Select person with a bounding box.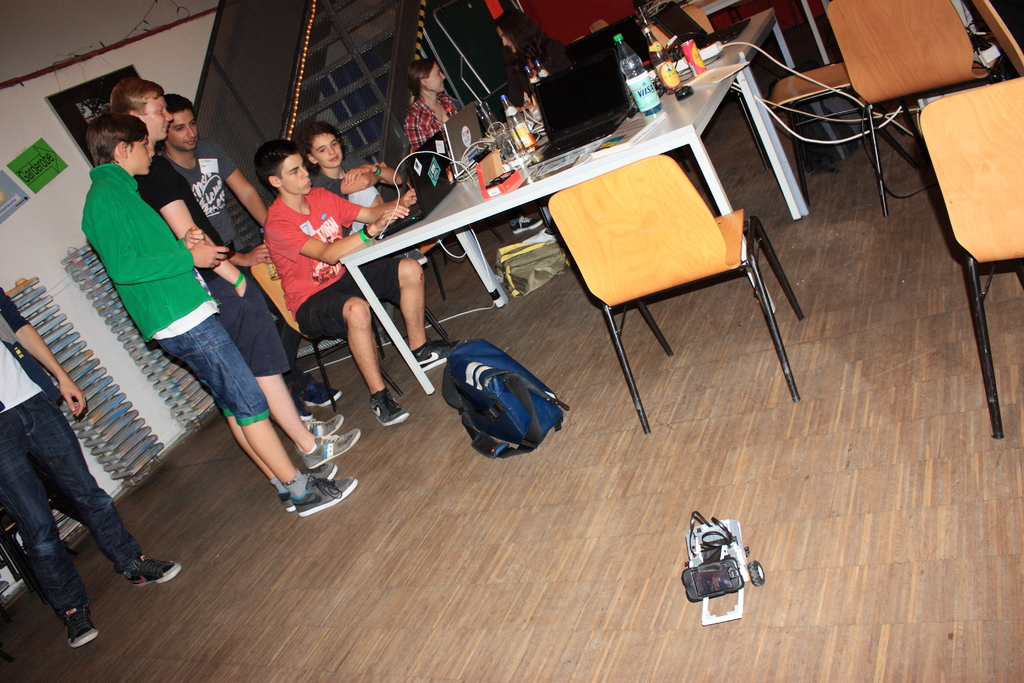
<region>399, 58, 461, 148</region>.
